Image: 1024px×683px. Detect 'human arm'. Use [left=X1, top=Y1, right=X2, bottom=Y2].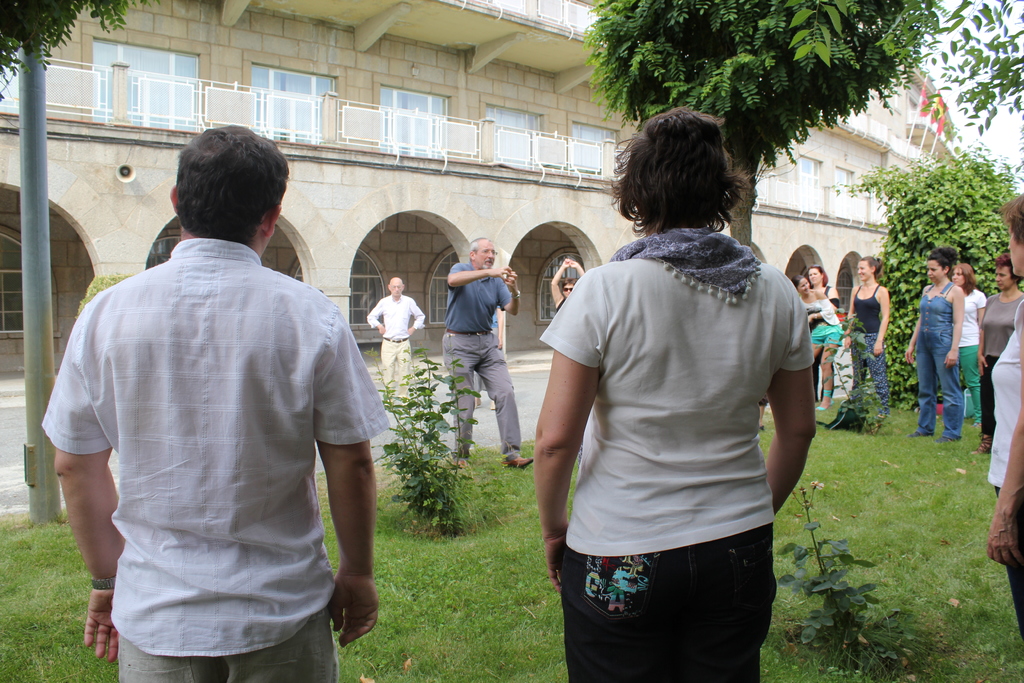
[left=981, top=304, right=1023, bottom=567].
